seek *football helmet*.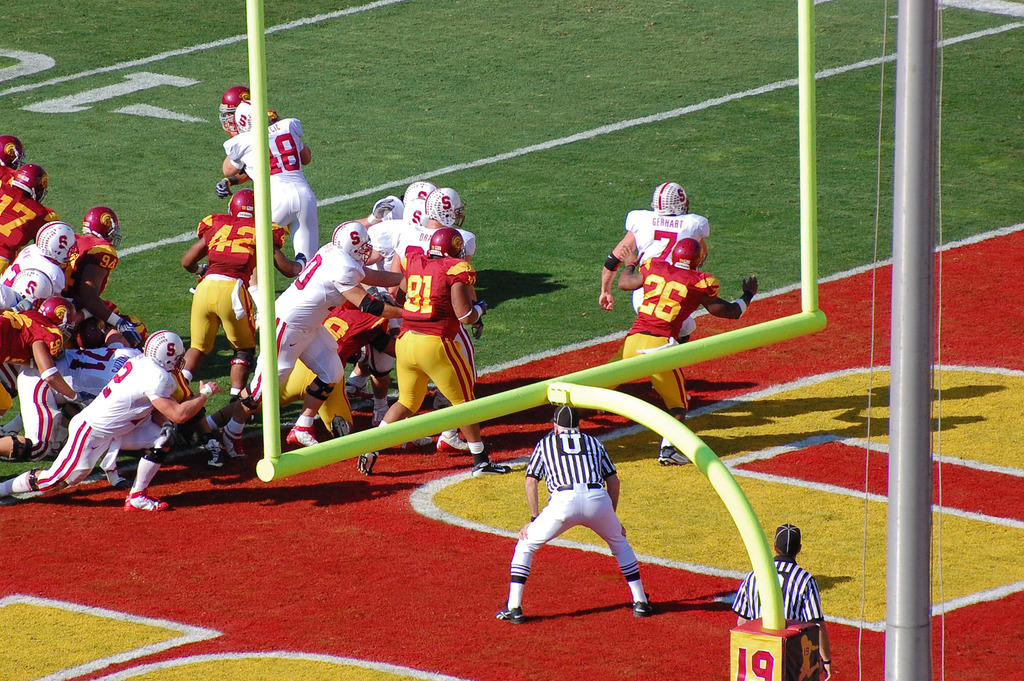
l=227, t=188, r=257, b=217.
